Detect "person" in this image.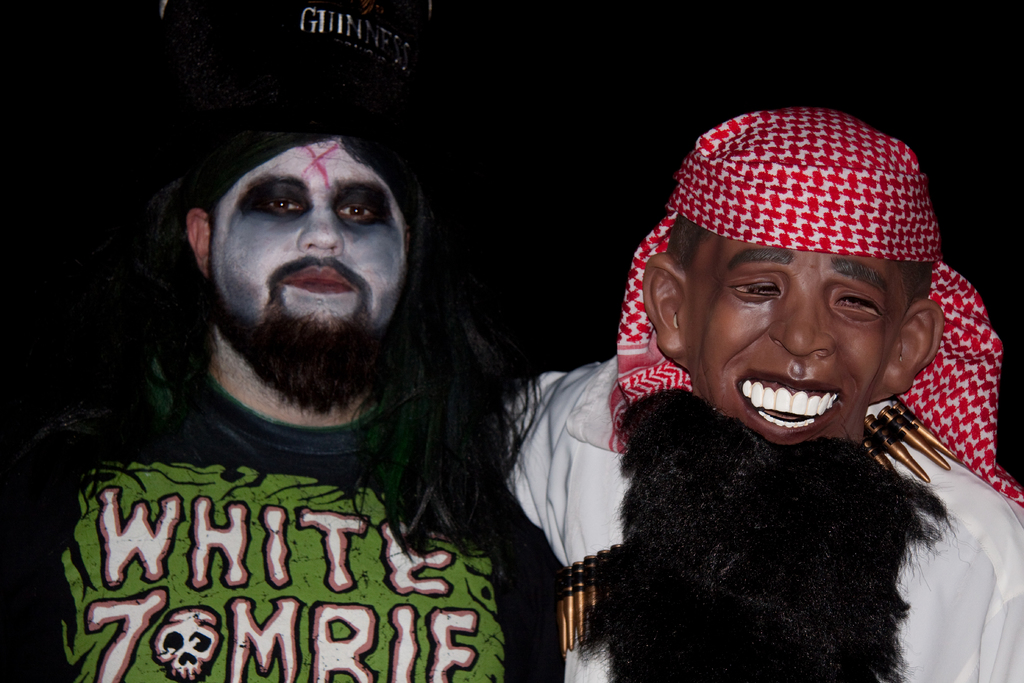
Detection: box(0, 0, 561, 682).
